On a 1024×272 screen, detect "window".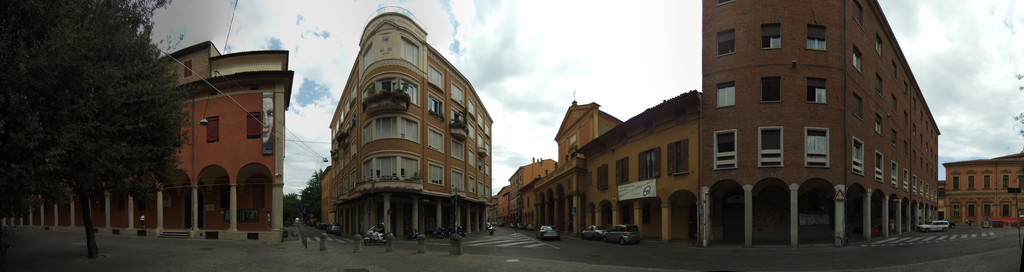
locate(377, 79, 397, 93).
